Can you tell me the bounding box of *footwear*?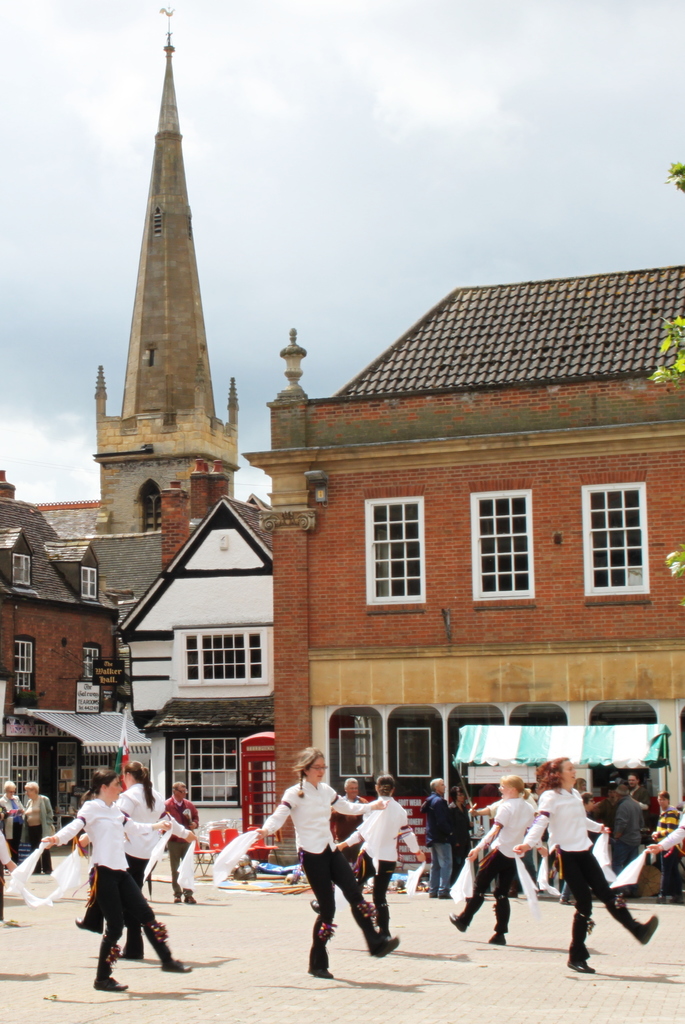
74,917,99,933.
